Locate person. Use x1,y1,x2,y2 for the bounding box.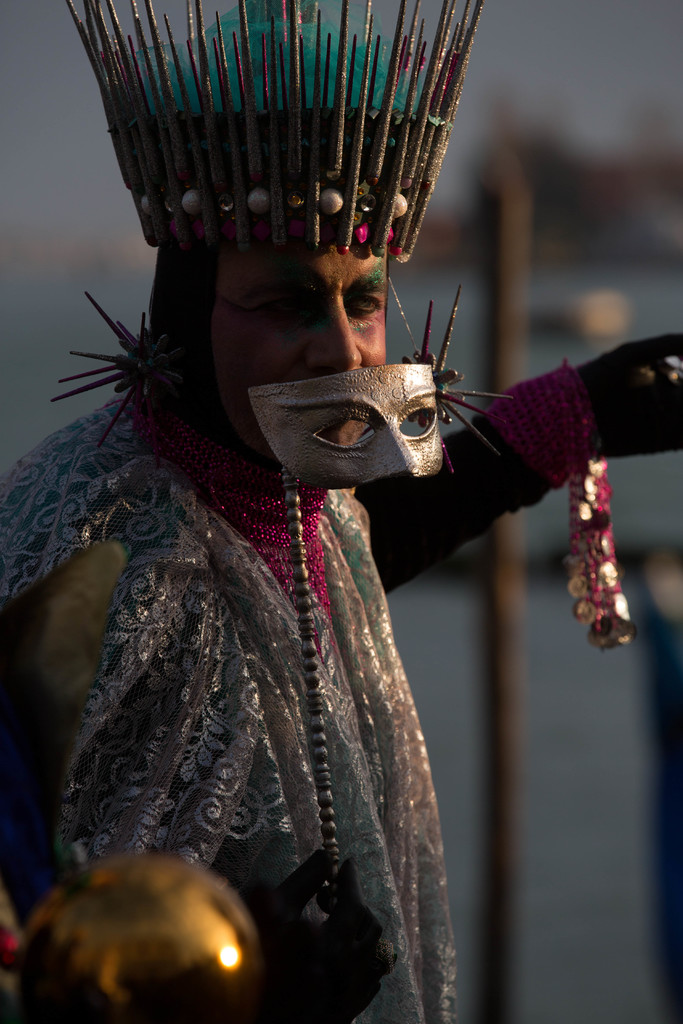
0,247,682,1022.
